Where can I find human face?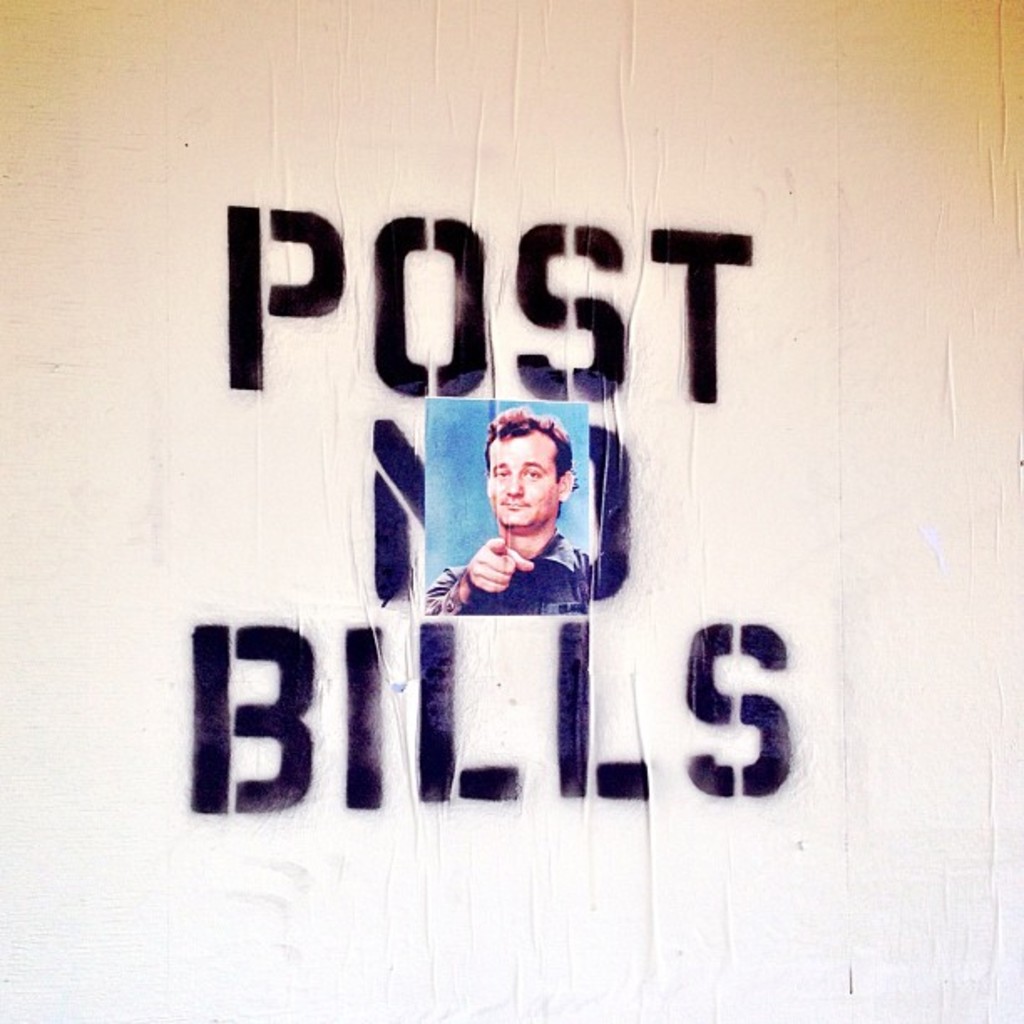
You can find it at 494/423/556/534.
